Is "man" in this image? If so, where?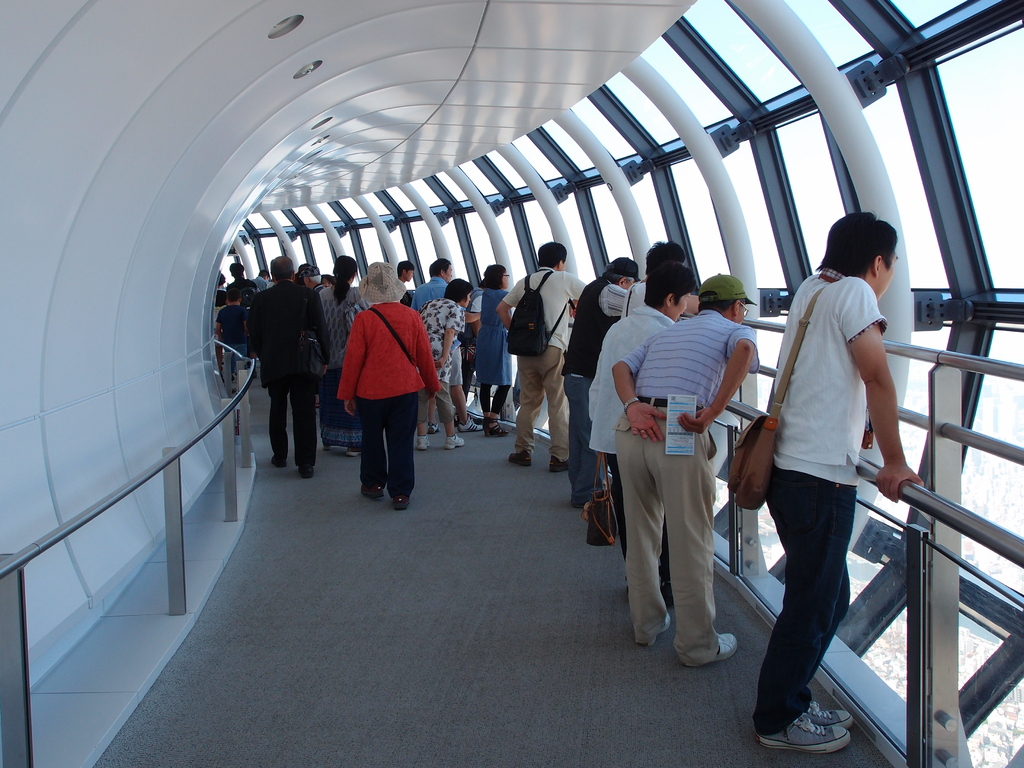
Yes, at (left=605, top=268, right=769, bottom=664).
